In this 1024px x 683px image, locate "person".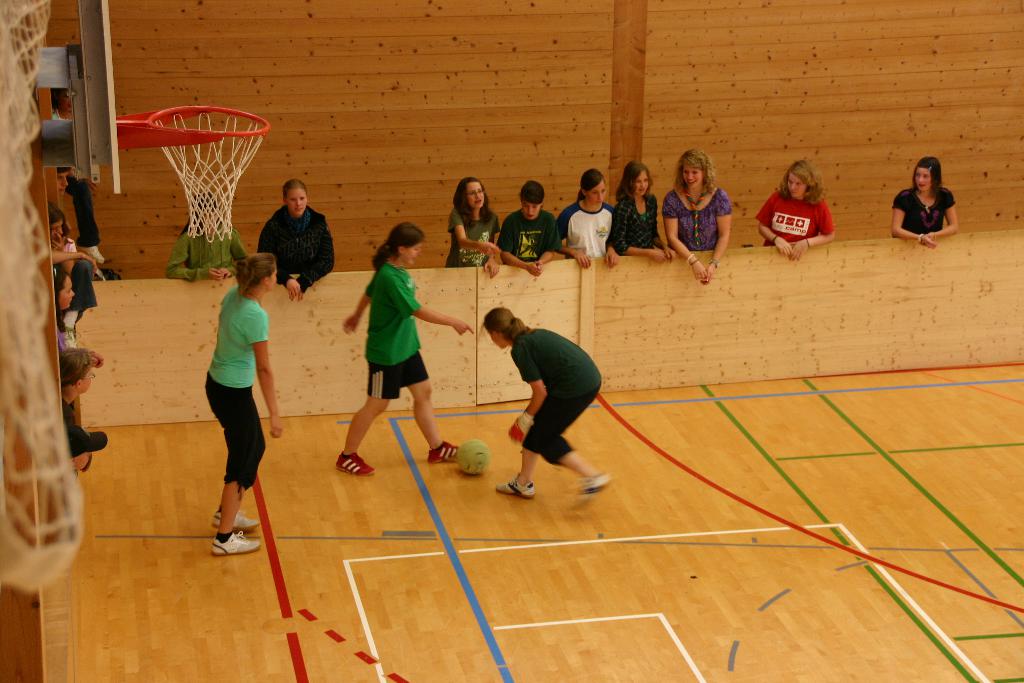
Bounding box: {"left": 751, "top": 160, "right": 840, "bottom": 265}.
